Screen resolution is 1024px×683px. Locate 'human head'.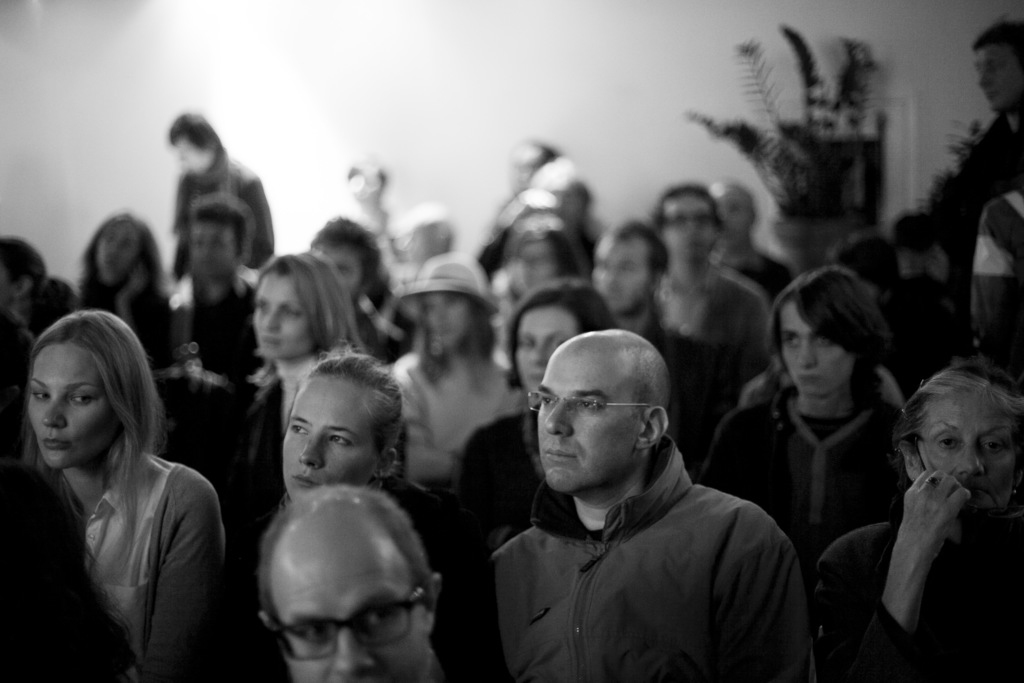
307,218,378,302.
